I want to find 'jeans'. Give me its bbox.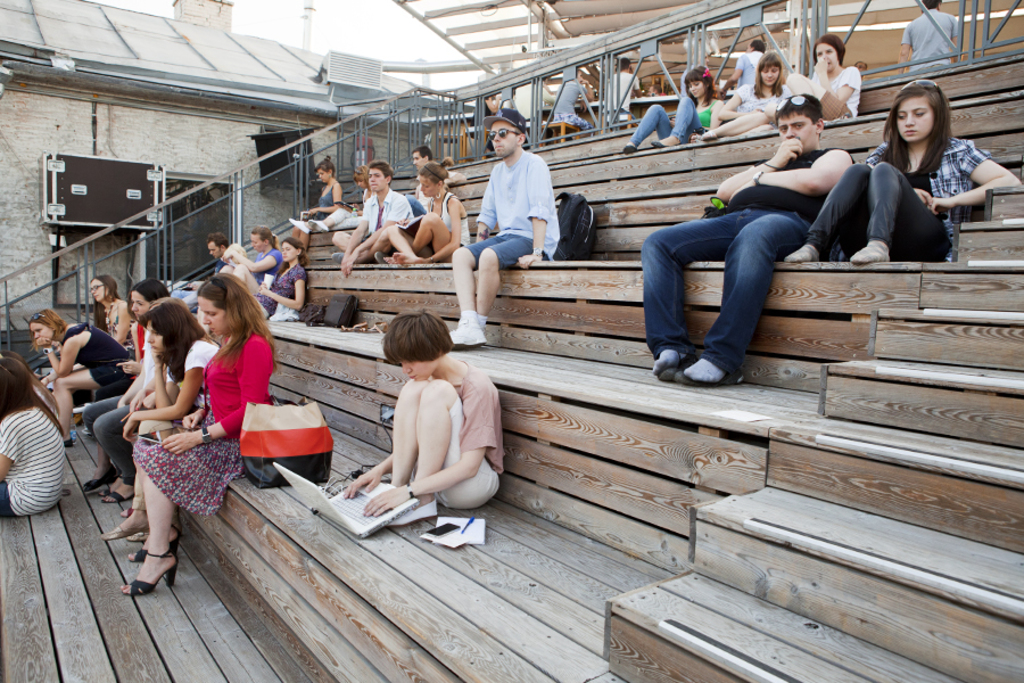
x1=555, y1=112, x2=594, y2=138.
